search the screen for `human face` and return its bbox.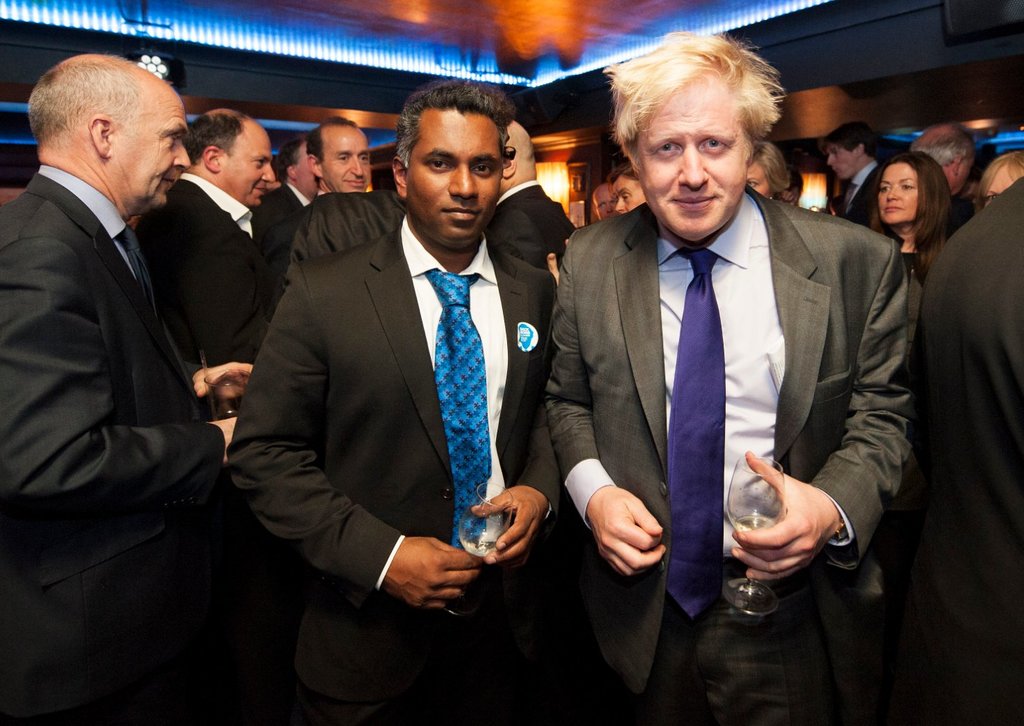
Found: [225, 112, 276, 209].
